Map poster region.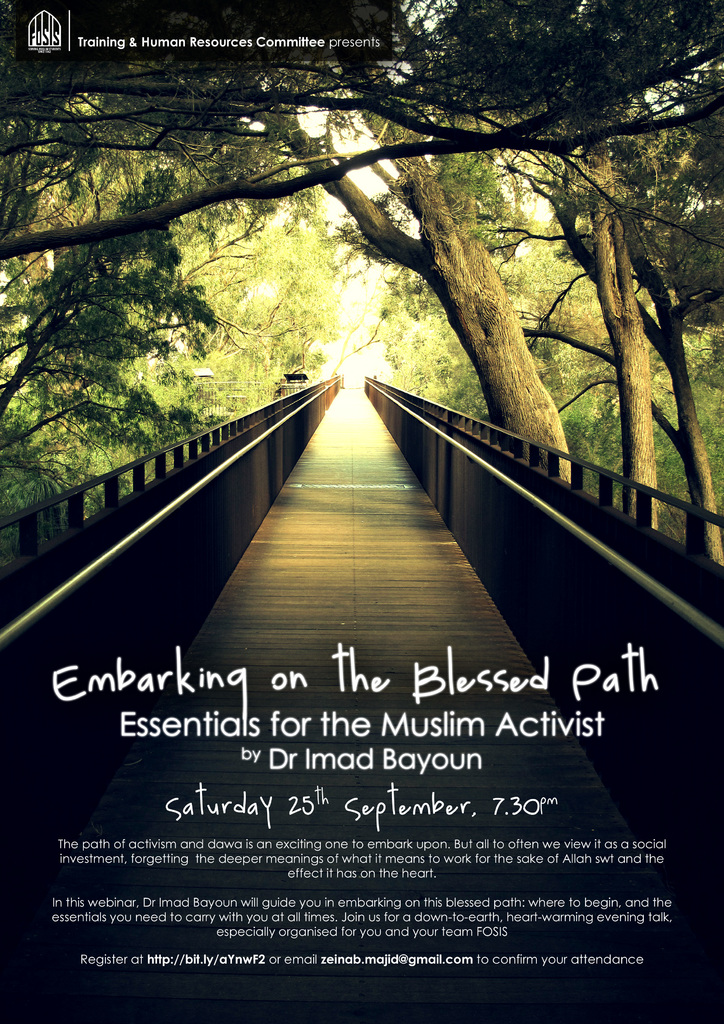
Mapped to Rect(2, 2, 723, 1023).
